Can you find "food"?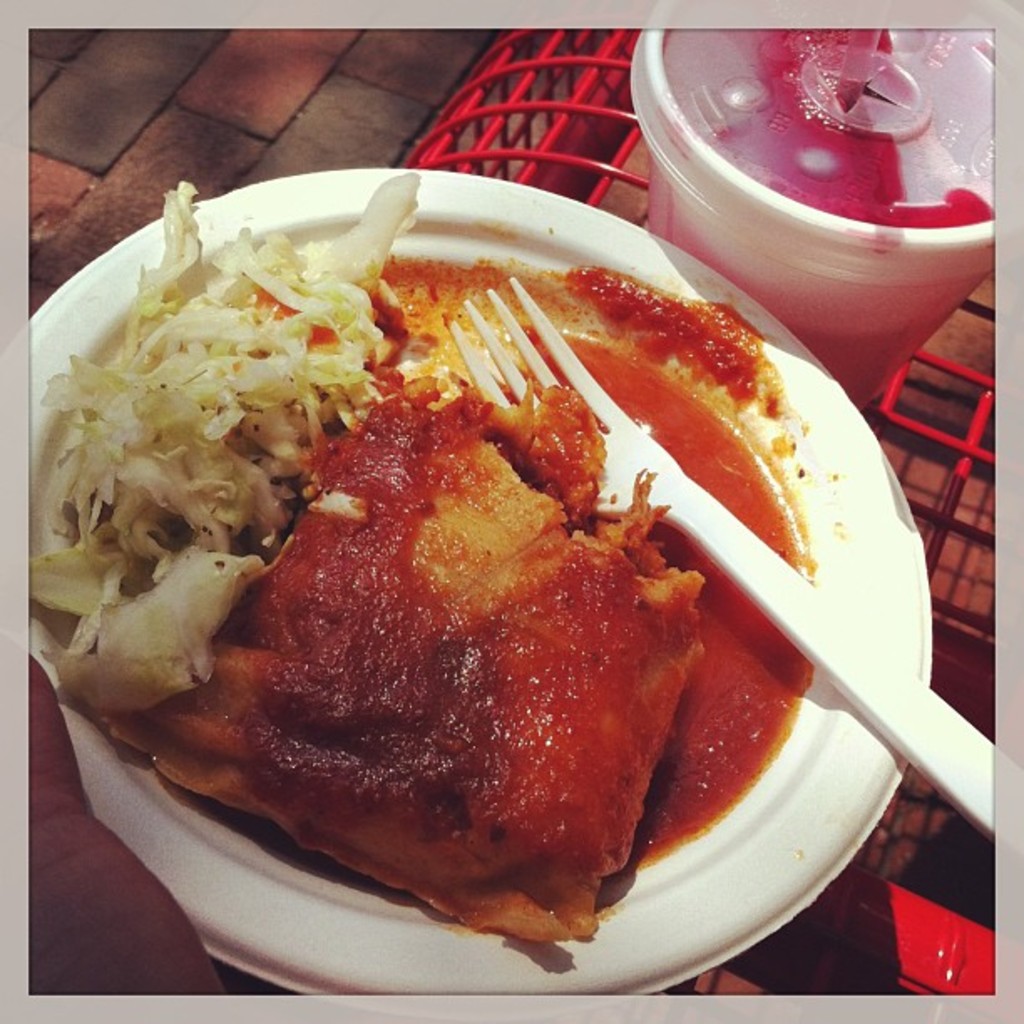
Yes, bounding box: bbox(18, 164, 417, 723).
